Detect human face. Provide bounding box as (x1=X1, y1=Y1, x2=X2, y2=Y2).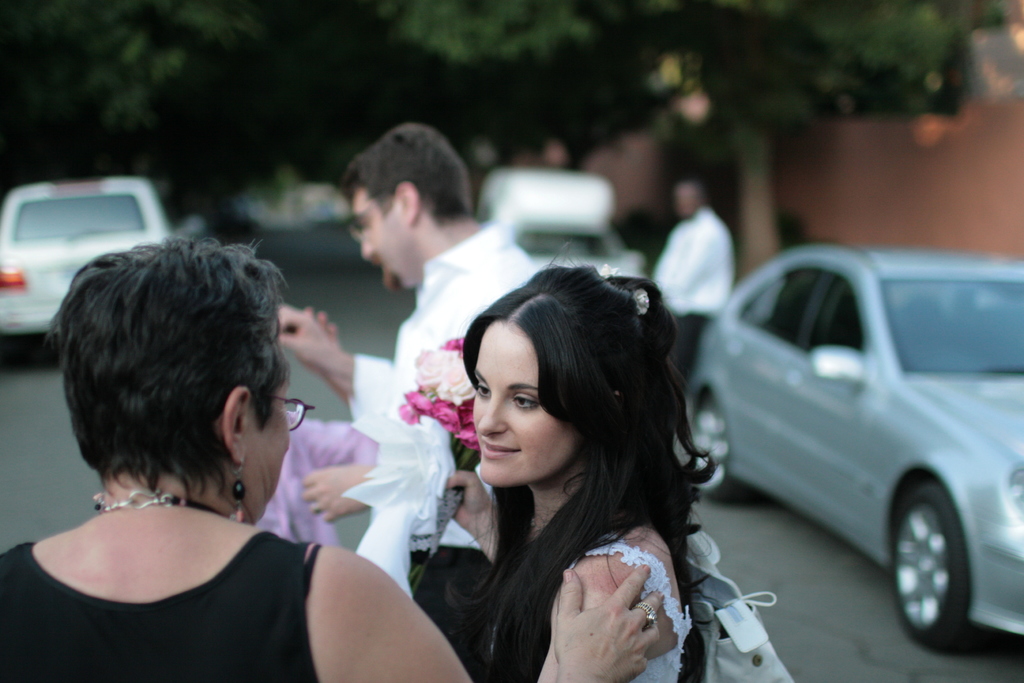
(x1=472, y1=316, x2=570, y2=483).
